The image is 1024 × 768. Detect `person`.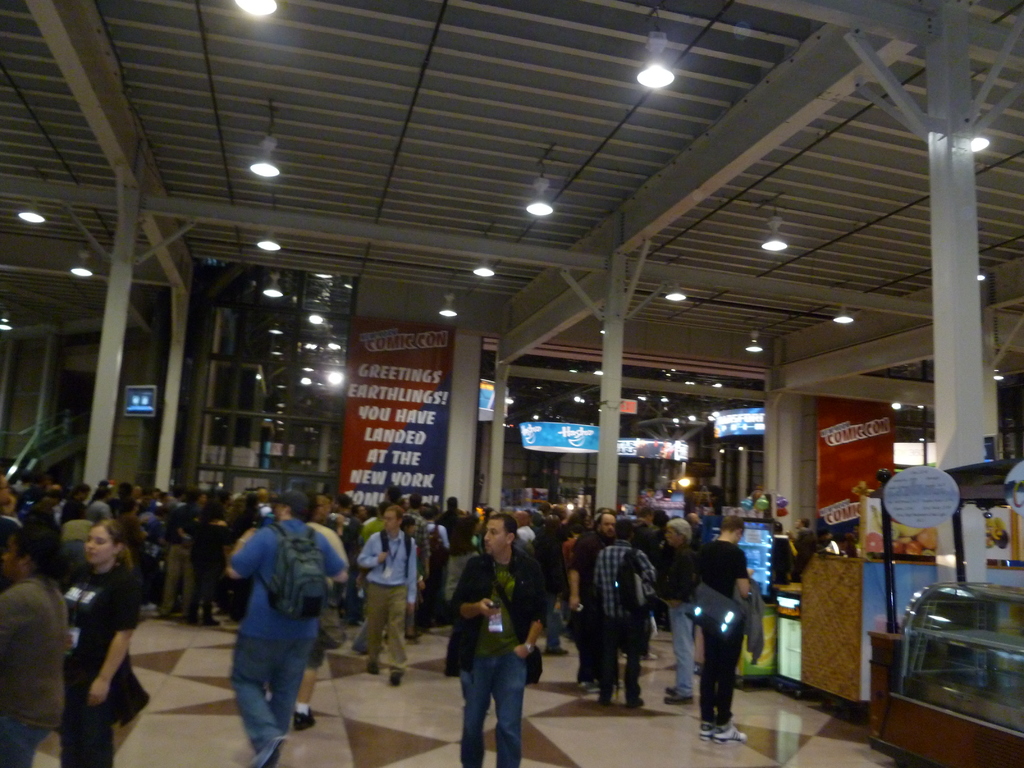
Detection: box=[451, 523, 538, 767].
